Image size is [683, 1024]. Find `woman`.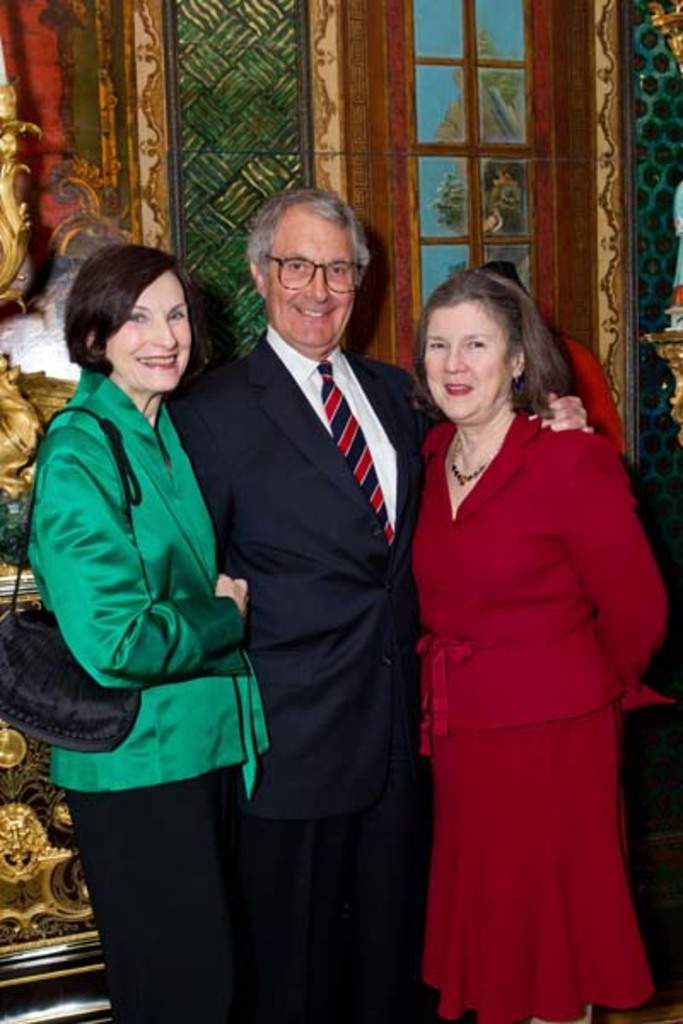
{"x1": 405, "y1": 266, "x2": 661, "y2": 1022}.
